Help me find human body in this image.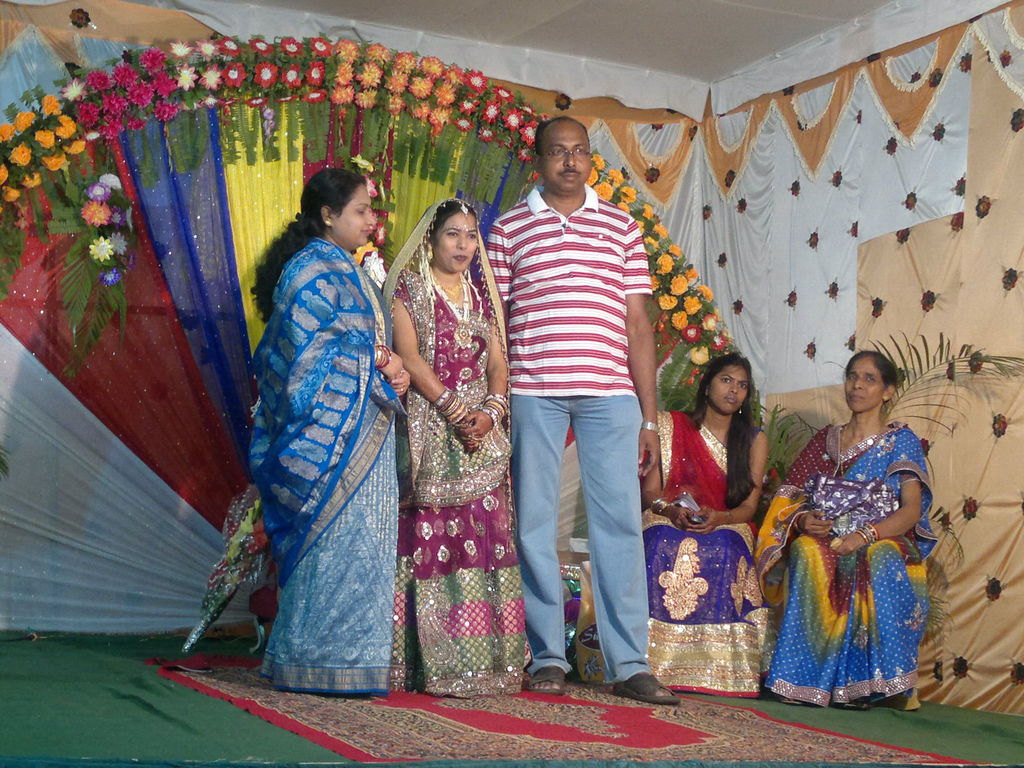
Found it: x1=758 y1=342 x2=929 y2=716.
